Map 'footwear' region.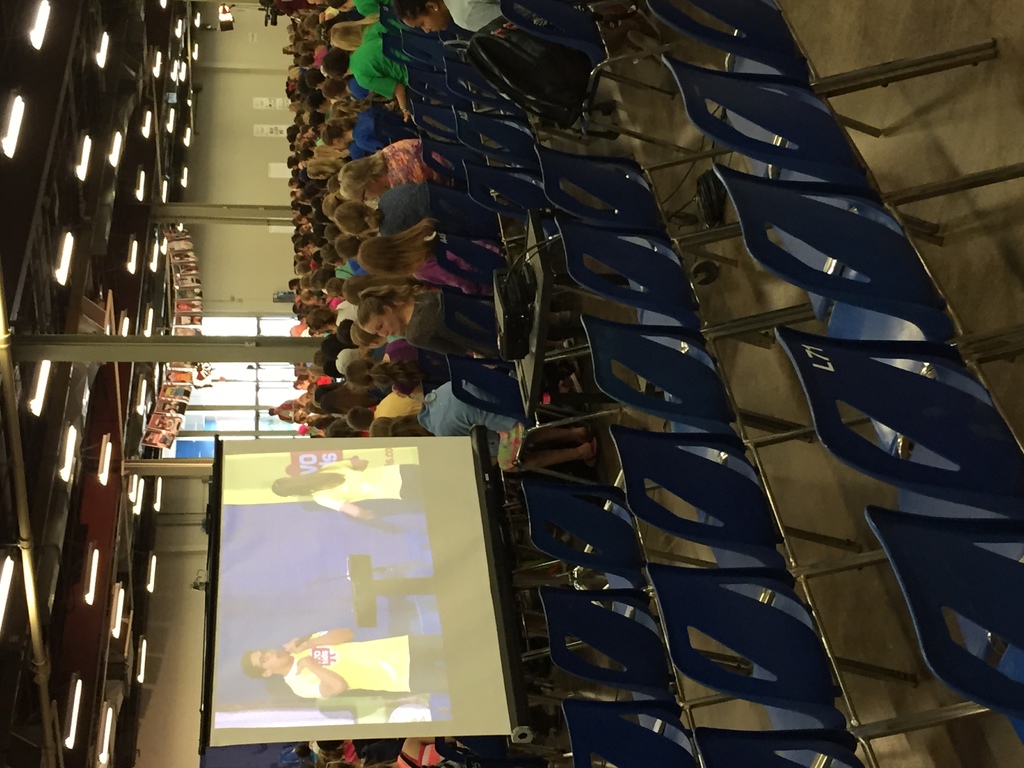
Mapped to (x1=561, y1=373, x2=586, y2=404).
